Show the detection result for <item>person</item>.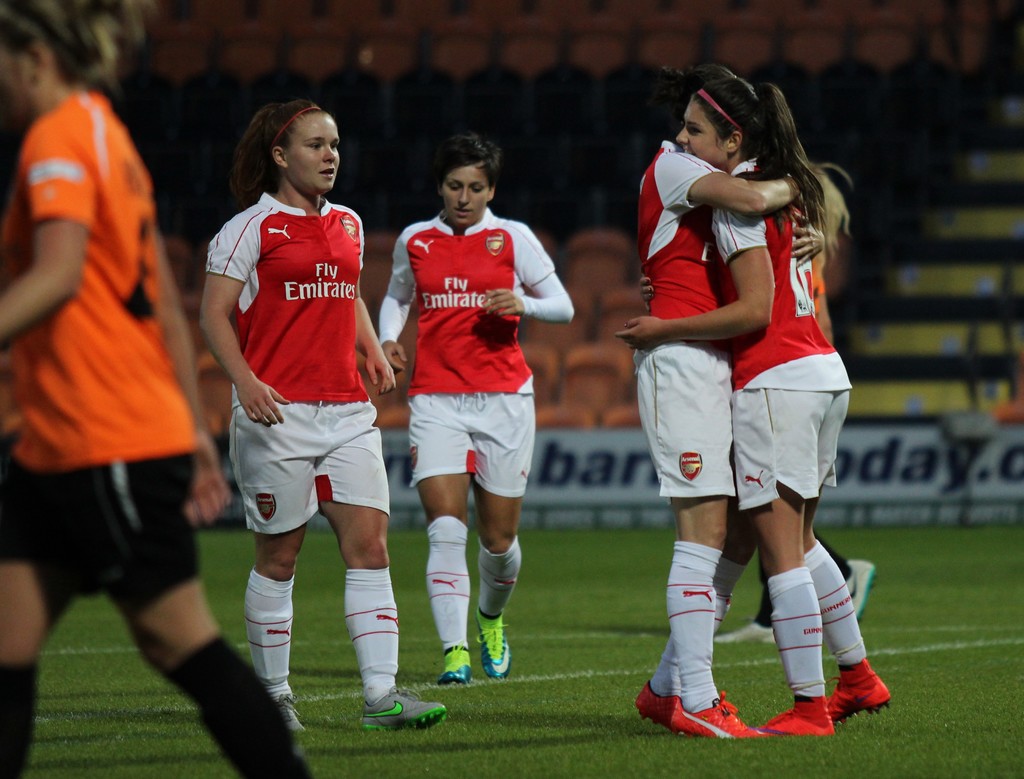
{"left": 0, "top": 0, "right": 317, "bottom": 778}.
